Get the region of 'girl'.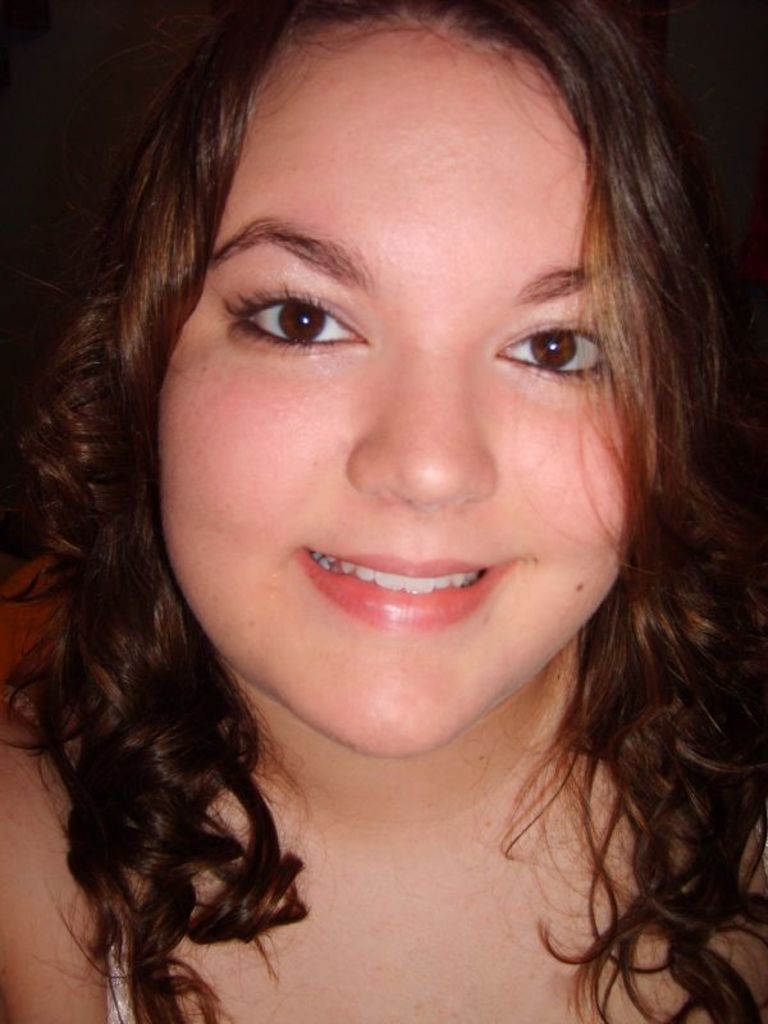
[0, 0, 767, 1023].
